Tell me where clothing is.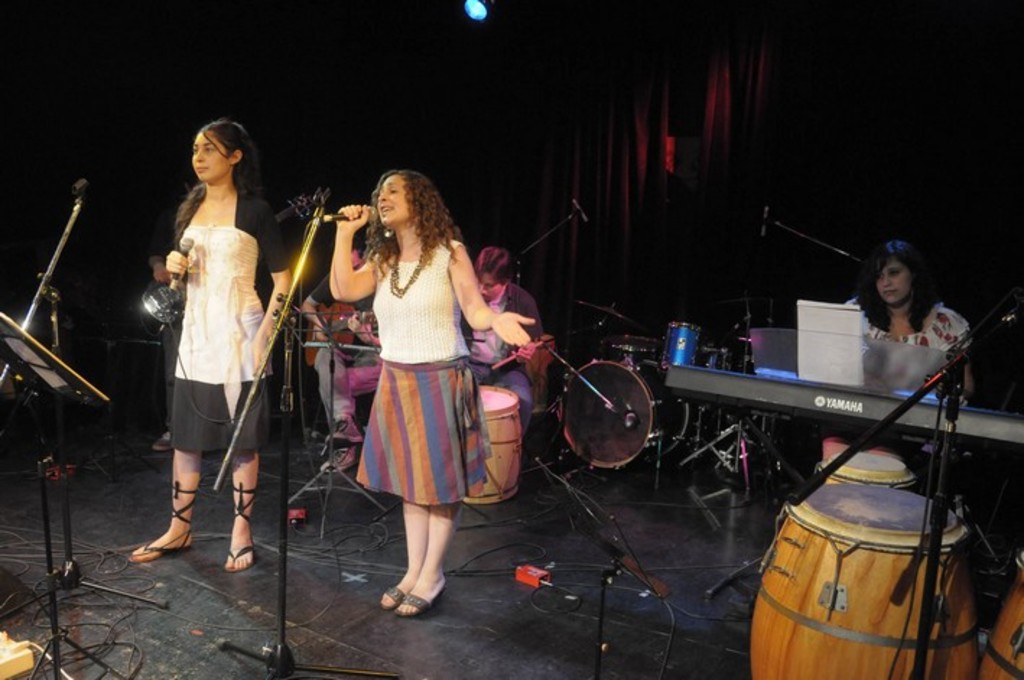
clothing is at {"x1": 296, "y1": 270, "x2": 391, "y2": 426}.
